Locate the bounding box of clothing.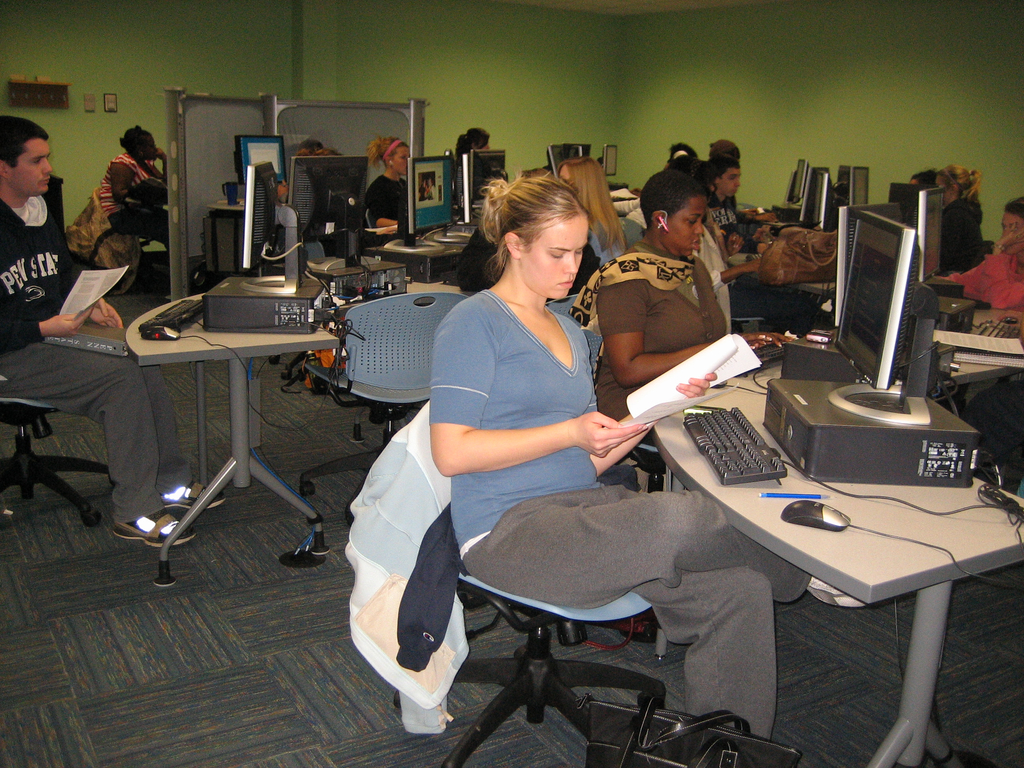
Bounding box: left=710, top=193, right=737, bottom=241.
